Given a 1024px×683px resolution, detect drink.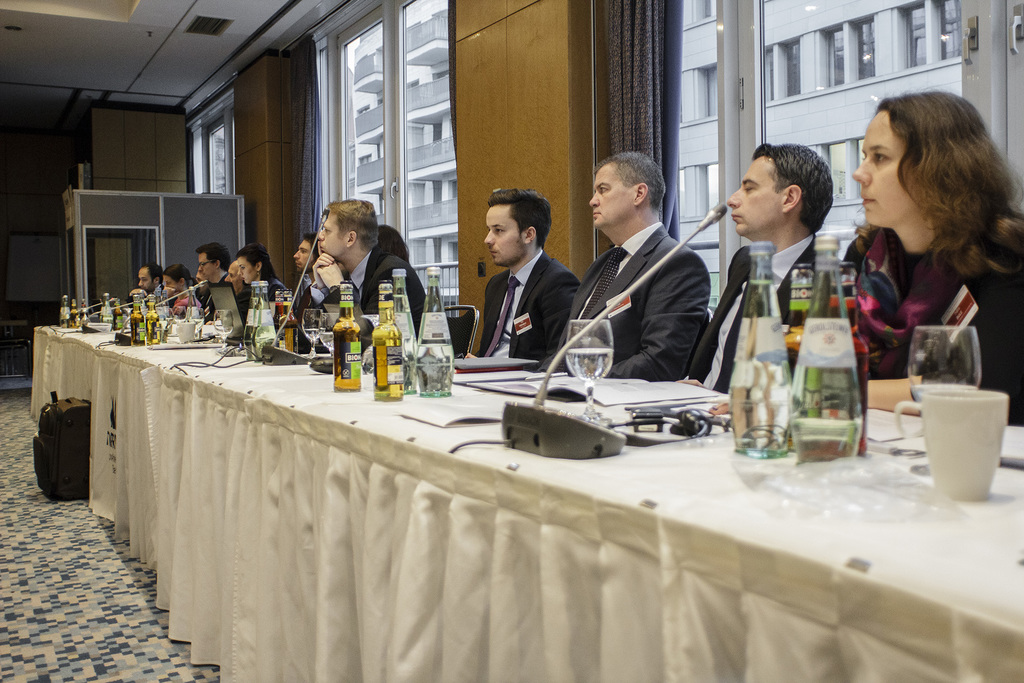
(left=566, top=348, right=616, bottom=391).
